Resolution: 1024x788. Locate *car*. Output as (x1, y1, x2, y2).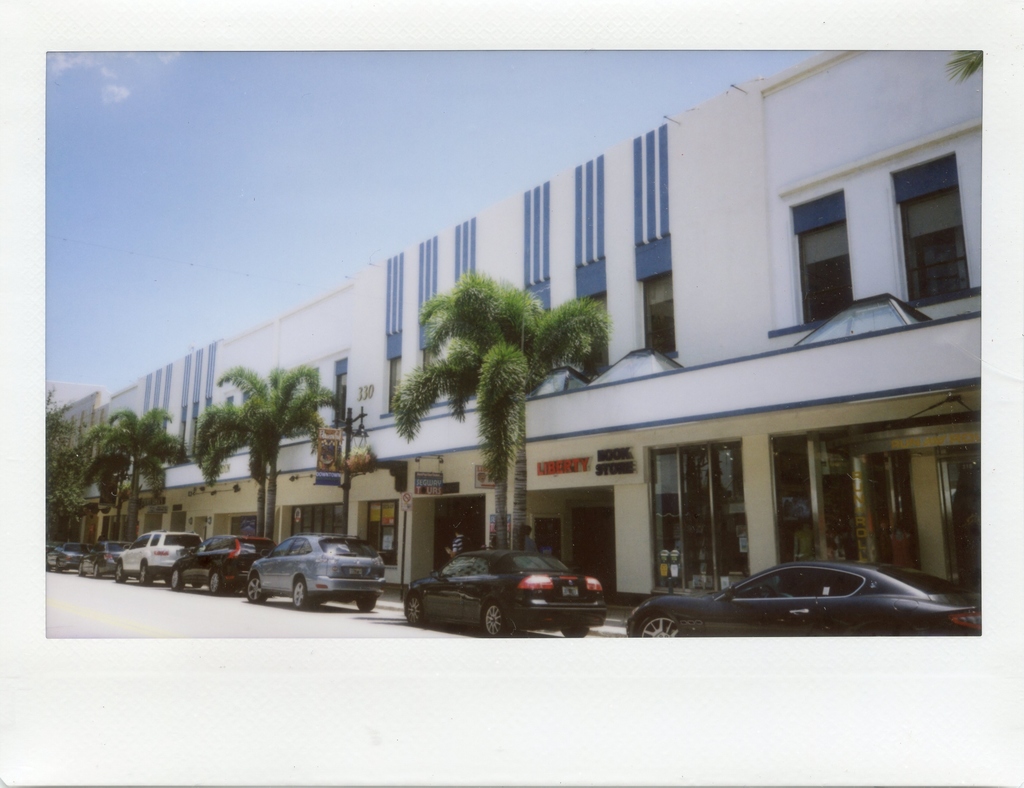
(240, 535, 385, 612).
